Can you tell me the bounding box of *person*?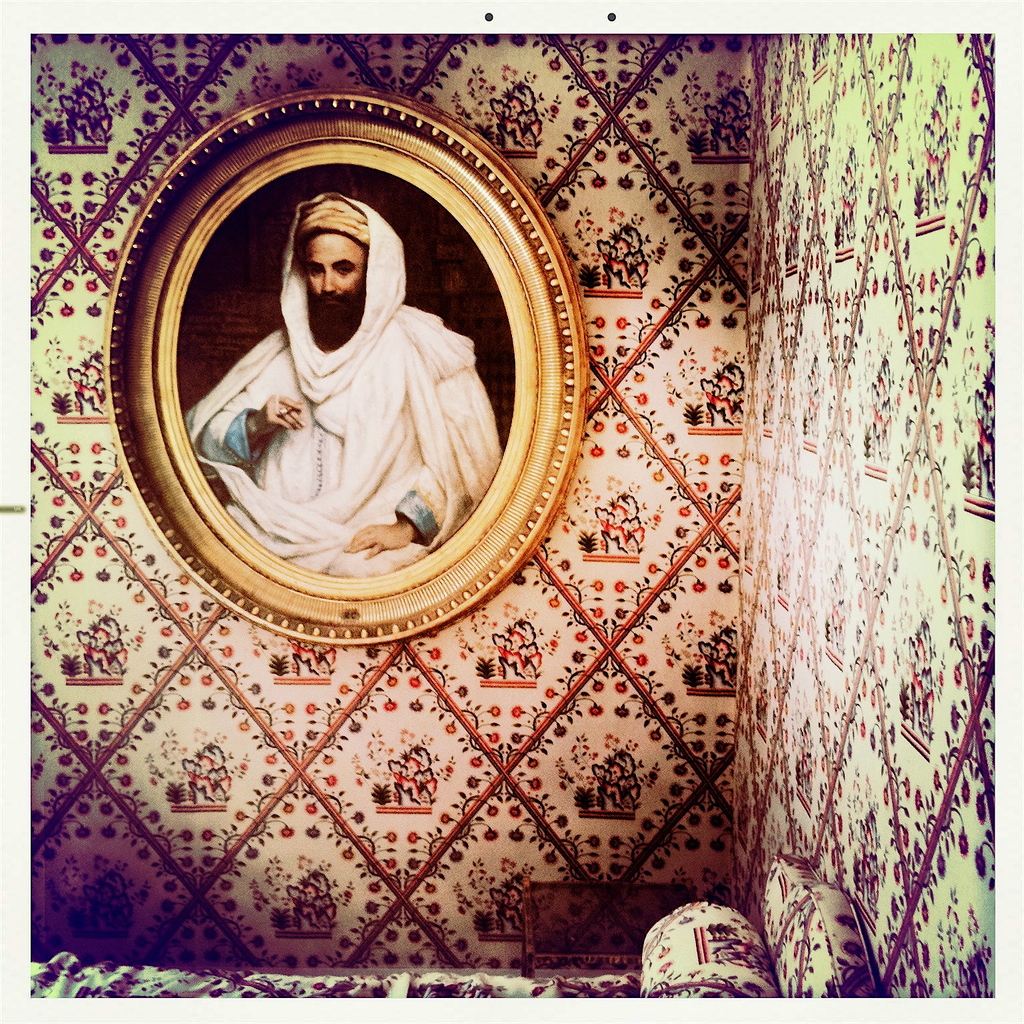
[191,163,470,611].
